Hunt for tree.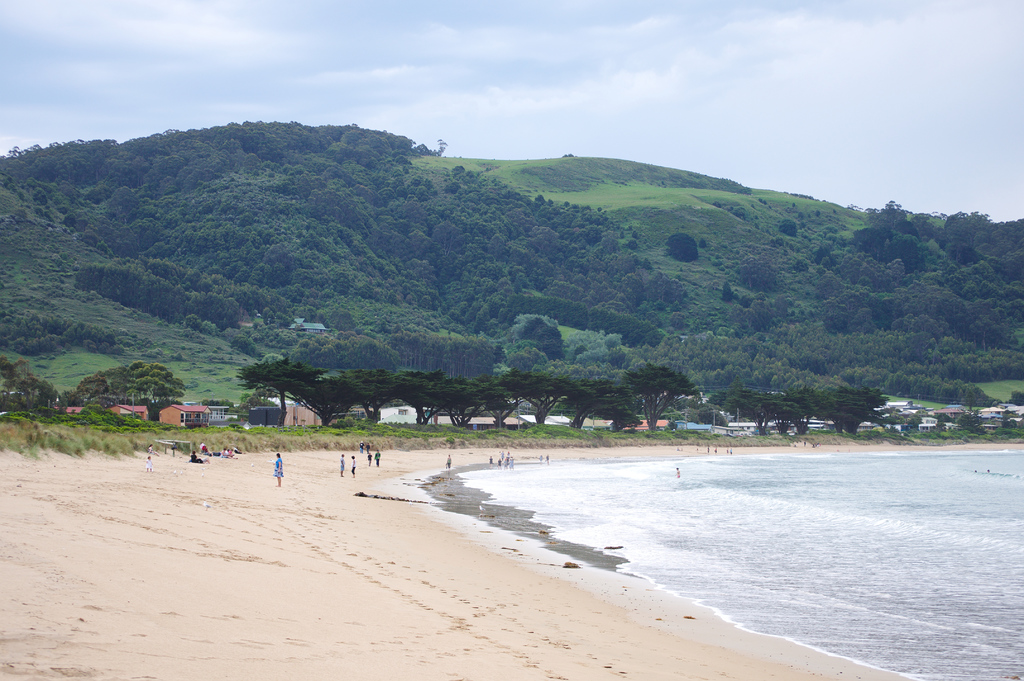
Hunted down at [488, 364, 586, 434].
